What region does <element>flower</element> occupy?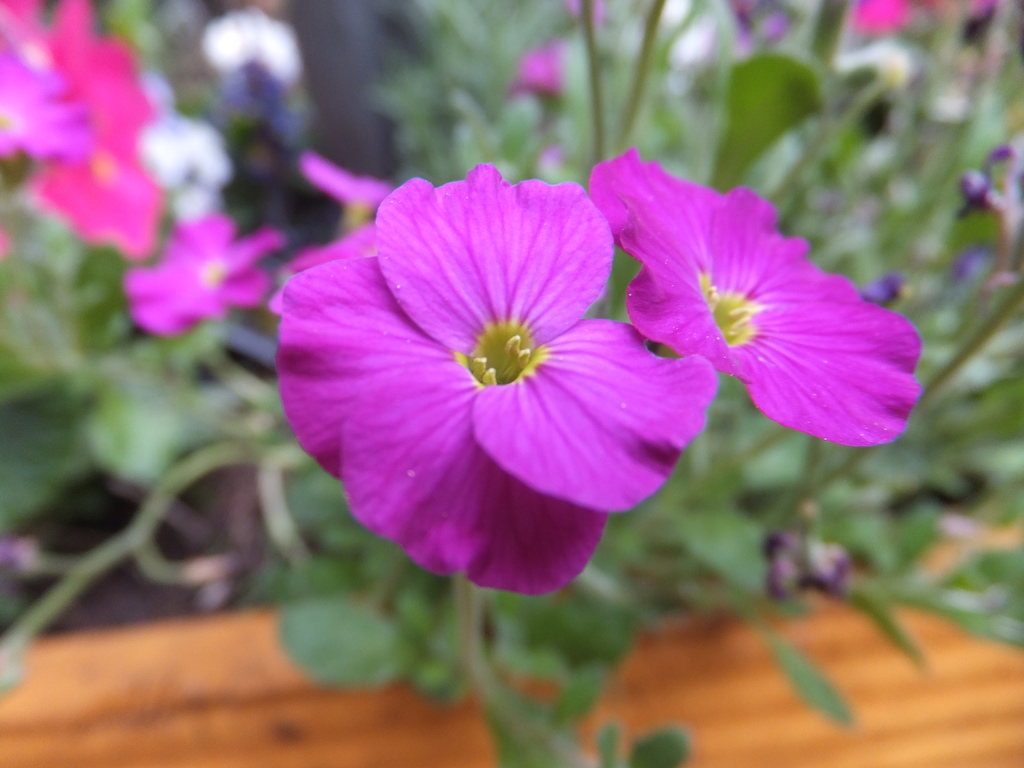
select_region(278, 166, 718, 600).
